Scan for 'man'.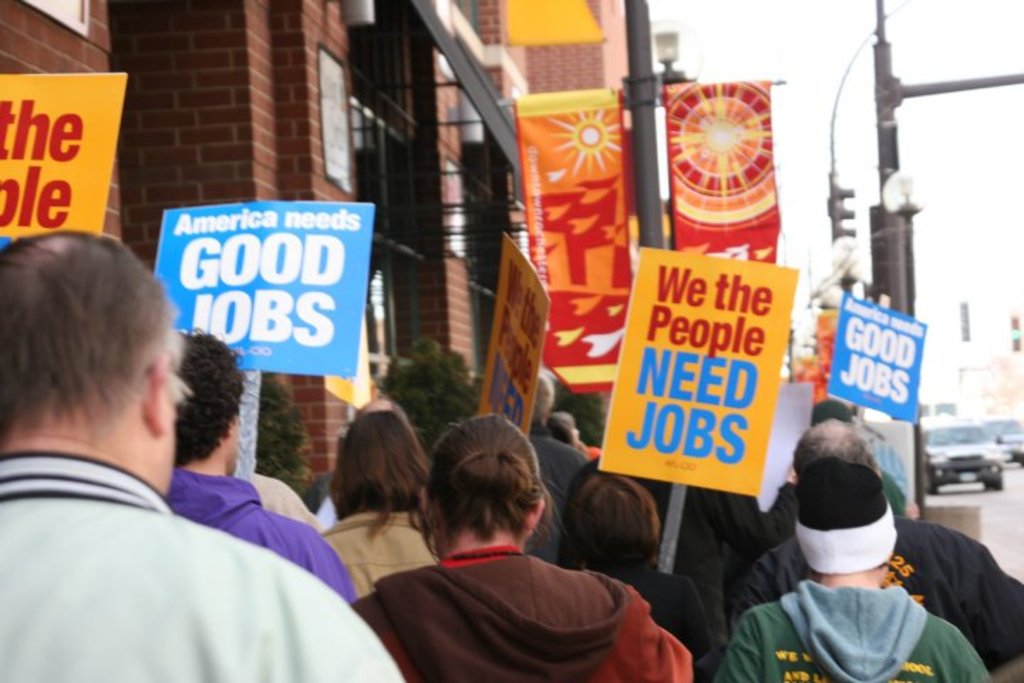
Scan result: 727, 411, 1023, 682.
